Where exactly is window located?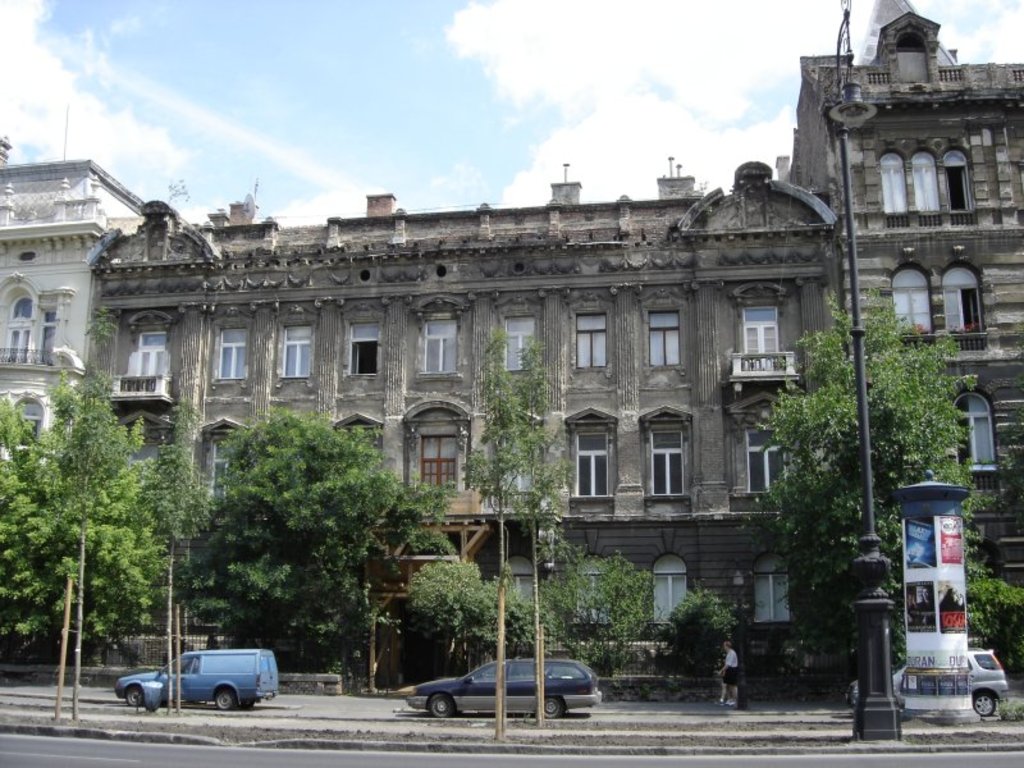
Its bounding box is select_region(872, 132, 973, 214).
